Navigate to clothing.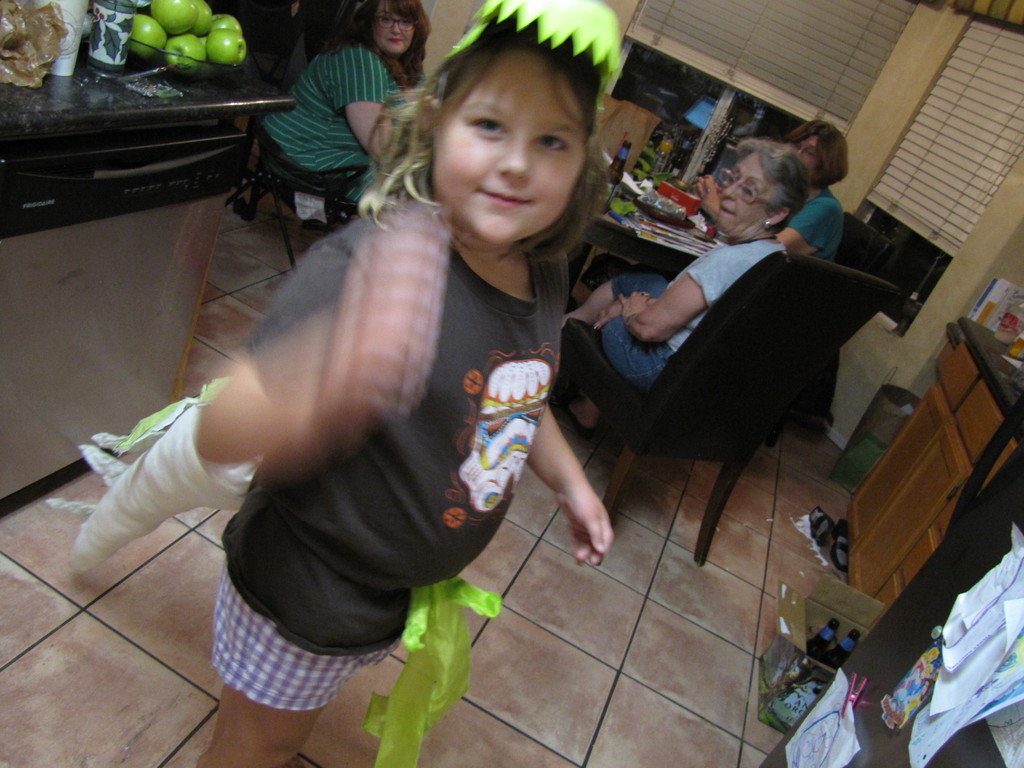
Navigation target: left=218, top=186, right=573, bottom=714.
